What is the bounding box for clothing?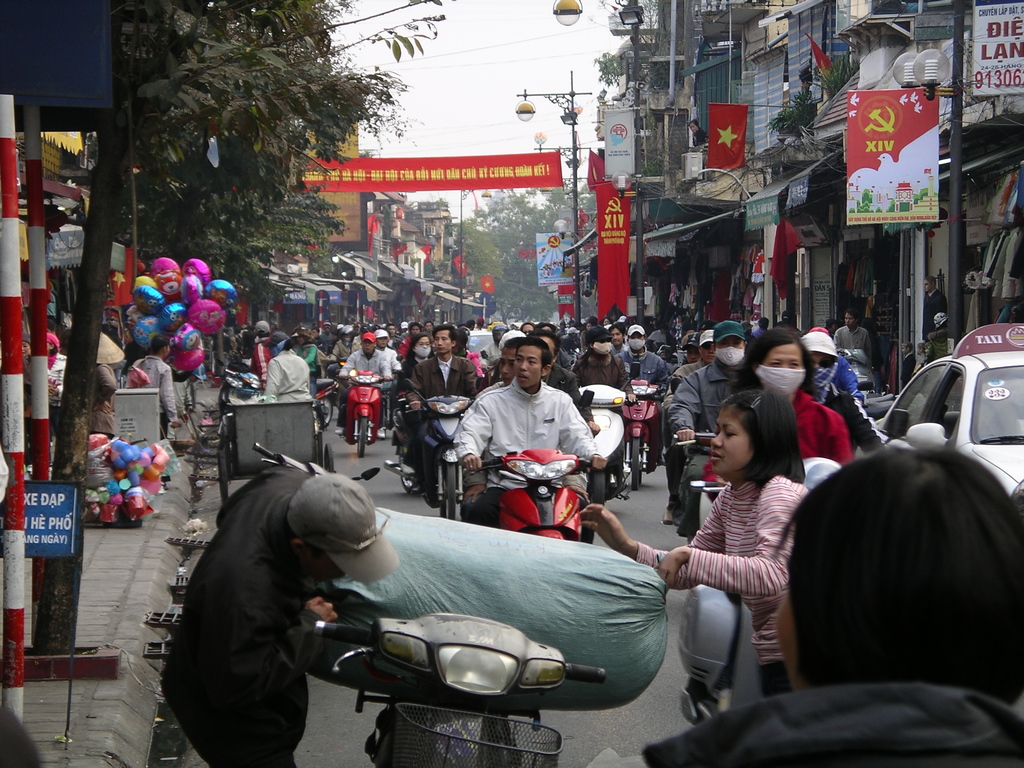
<region>631, 470, 816, 703</region>.
